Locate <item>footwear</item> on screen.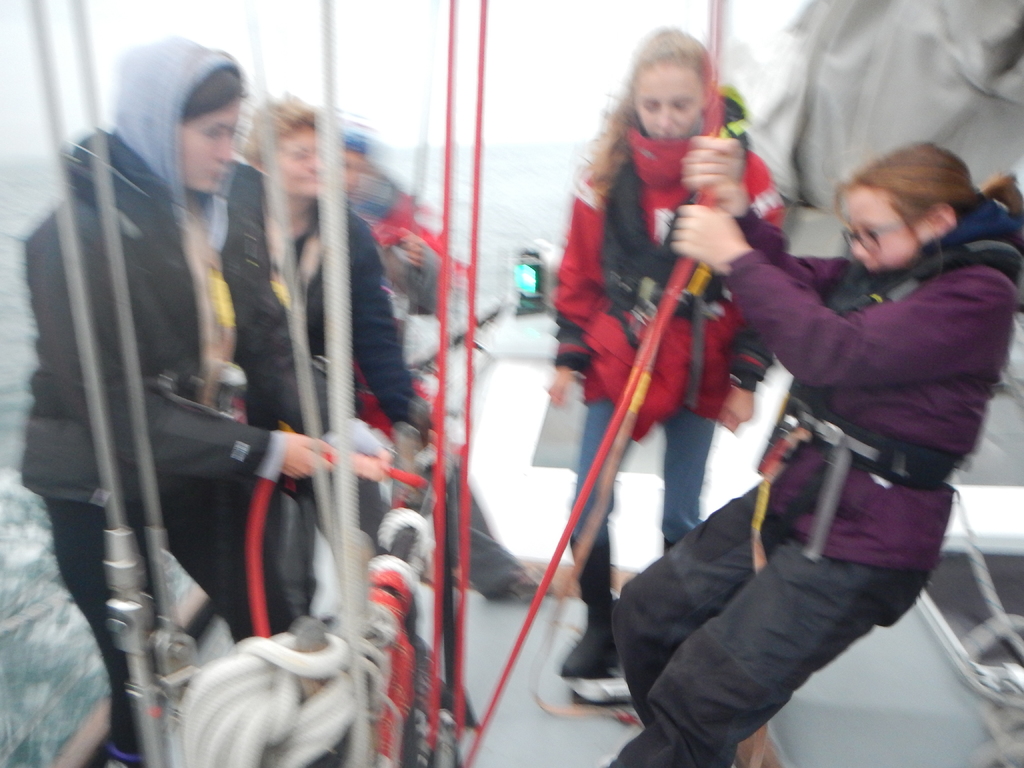
On screen at box=[559, 599, 614, 676].
